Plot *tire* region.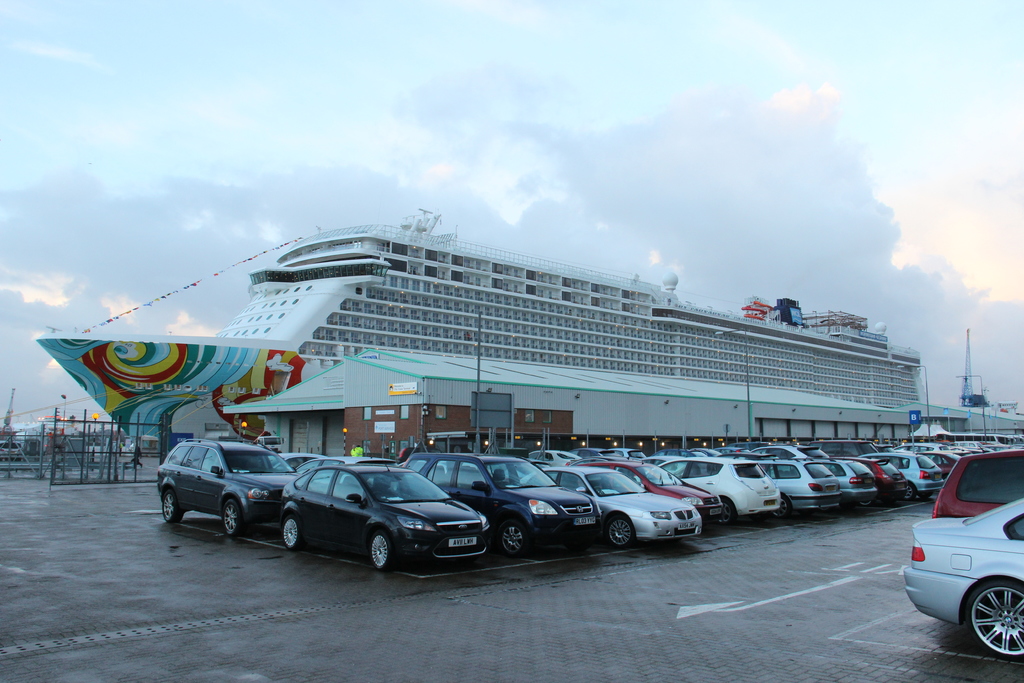
Plotted at l=159, t=486, r=182, b=525.
